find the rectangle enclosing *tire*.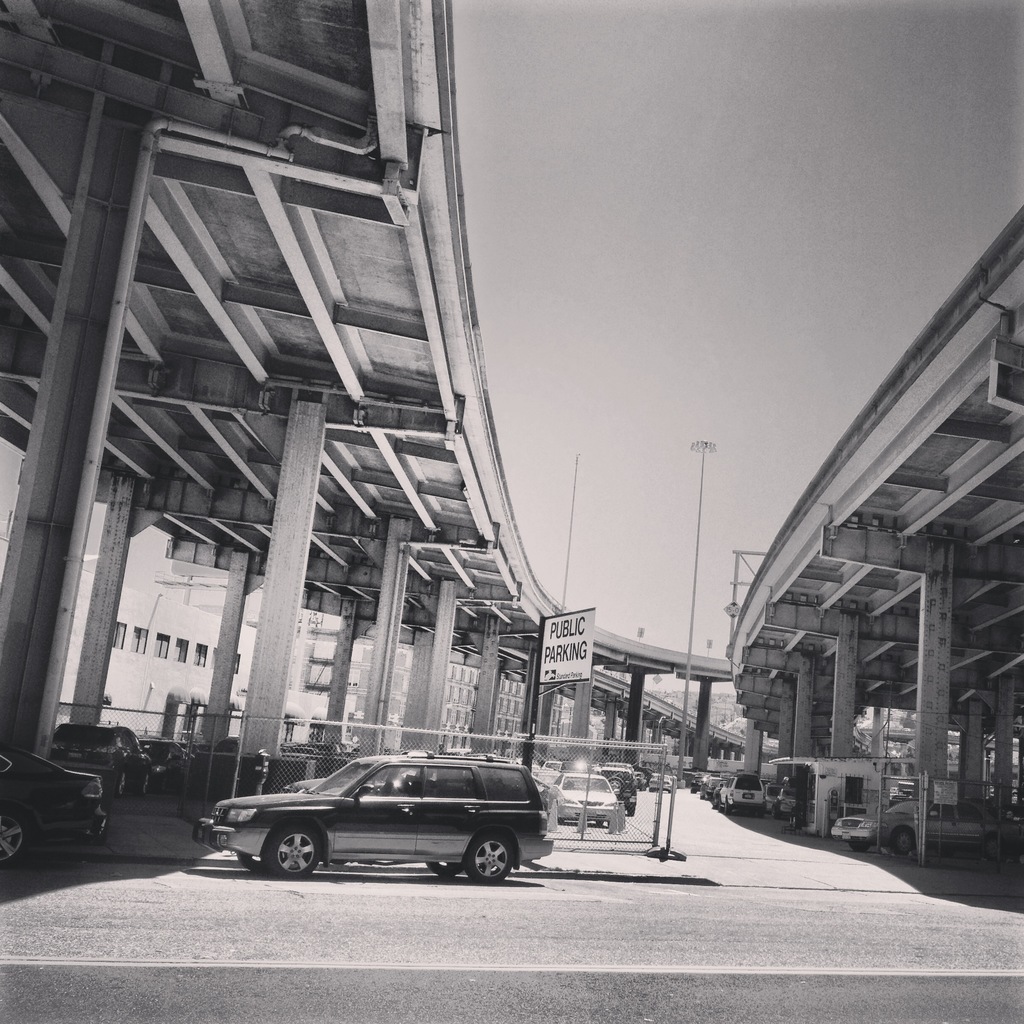
[774,806,780,817].
